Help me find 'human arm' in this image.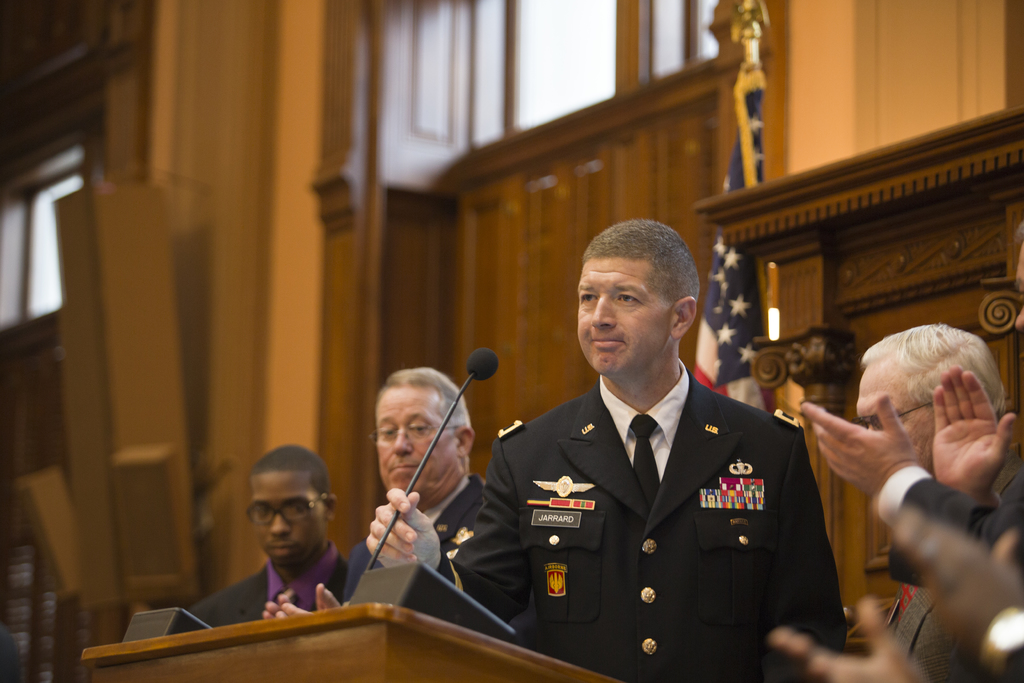
Found it: 257:573:340:619.
